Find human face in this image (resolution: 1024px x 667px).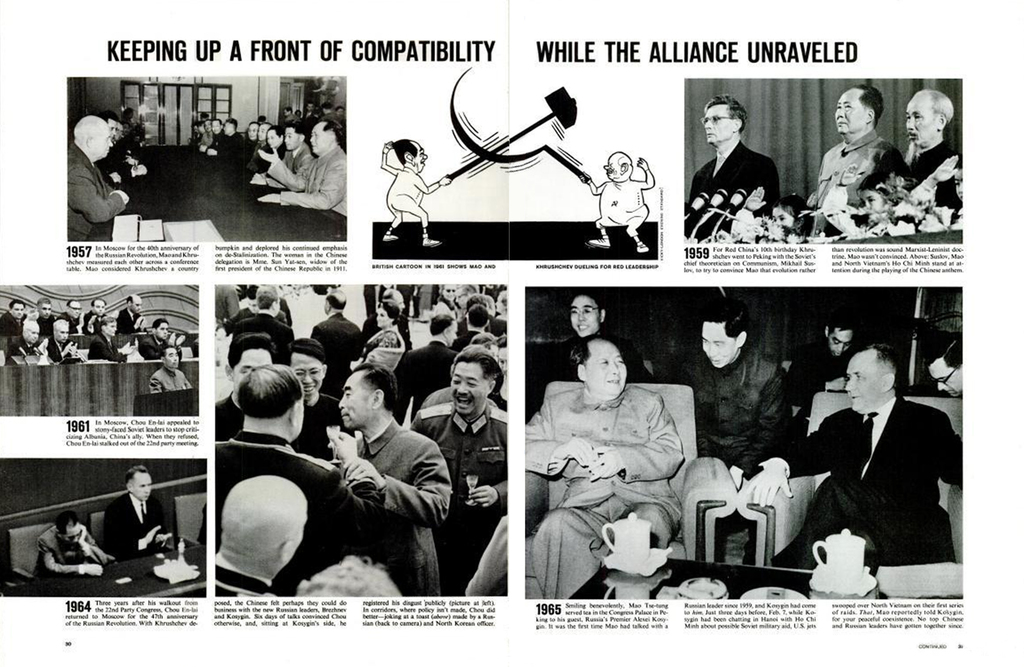
[x1=829, y1=329, x2=854, y2=357].
